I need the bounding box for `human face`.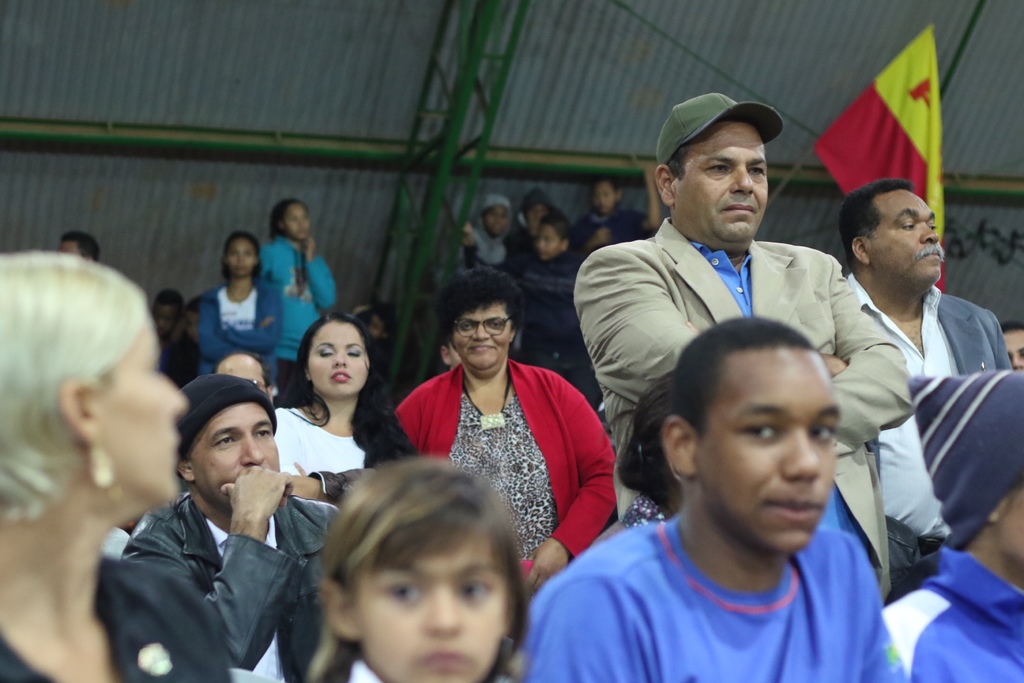
Here it is: select_region(593, 179, 609, 215).
